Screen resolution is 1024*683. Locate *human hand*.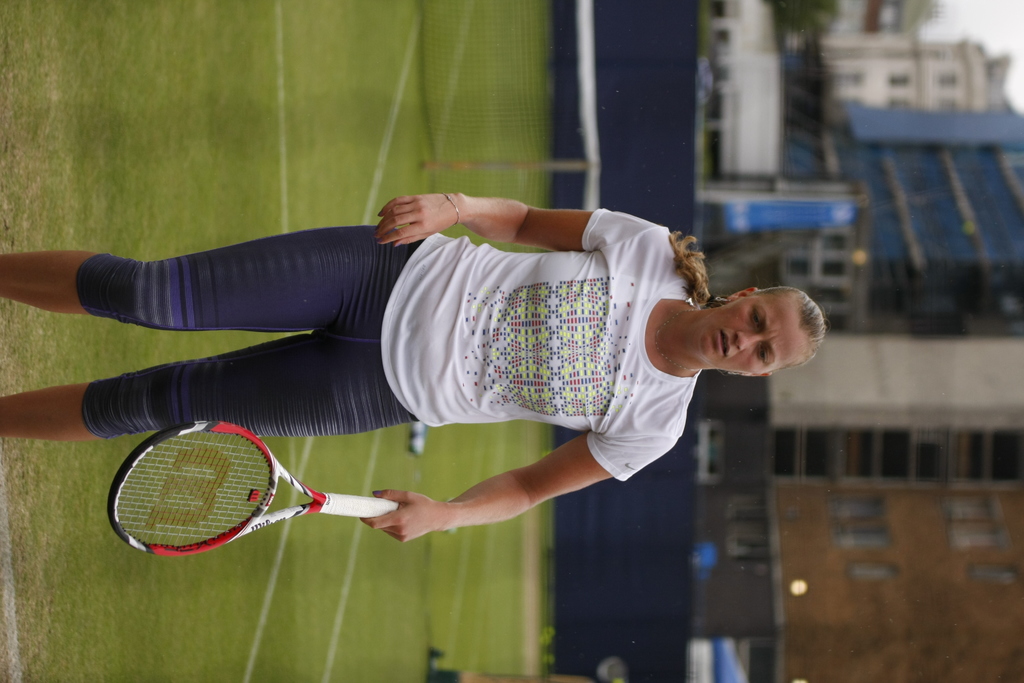
359,486,442,547.
